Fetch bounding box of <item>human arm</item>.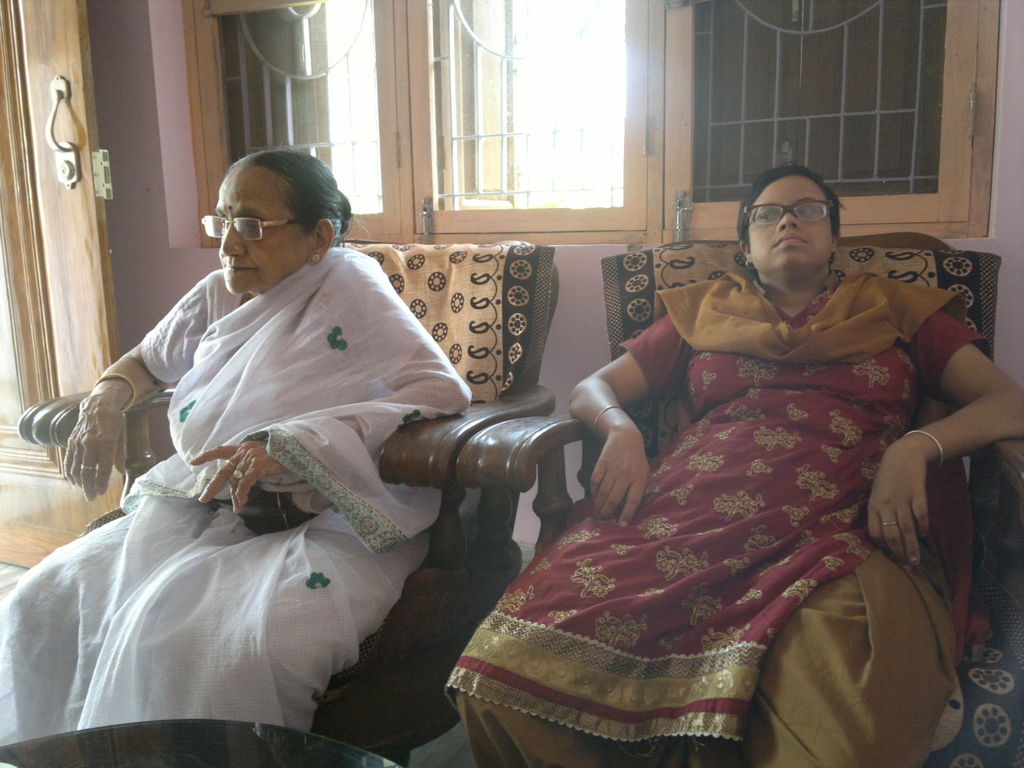
Bbox: locate(565, 308, 692, 531).
